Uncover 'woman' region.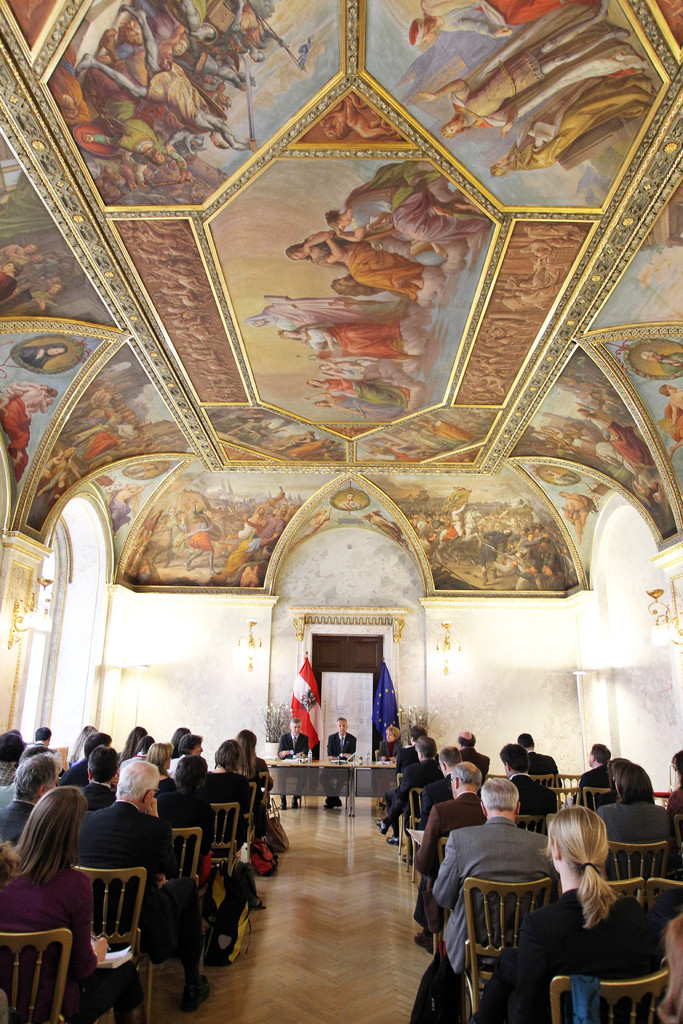
Uncovered: (left=303, top=395, right=402, bottom=419).
